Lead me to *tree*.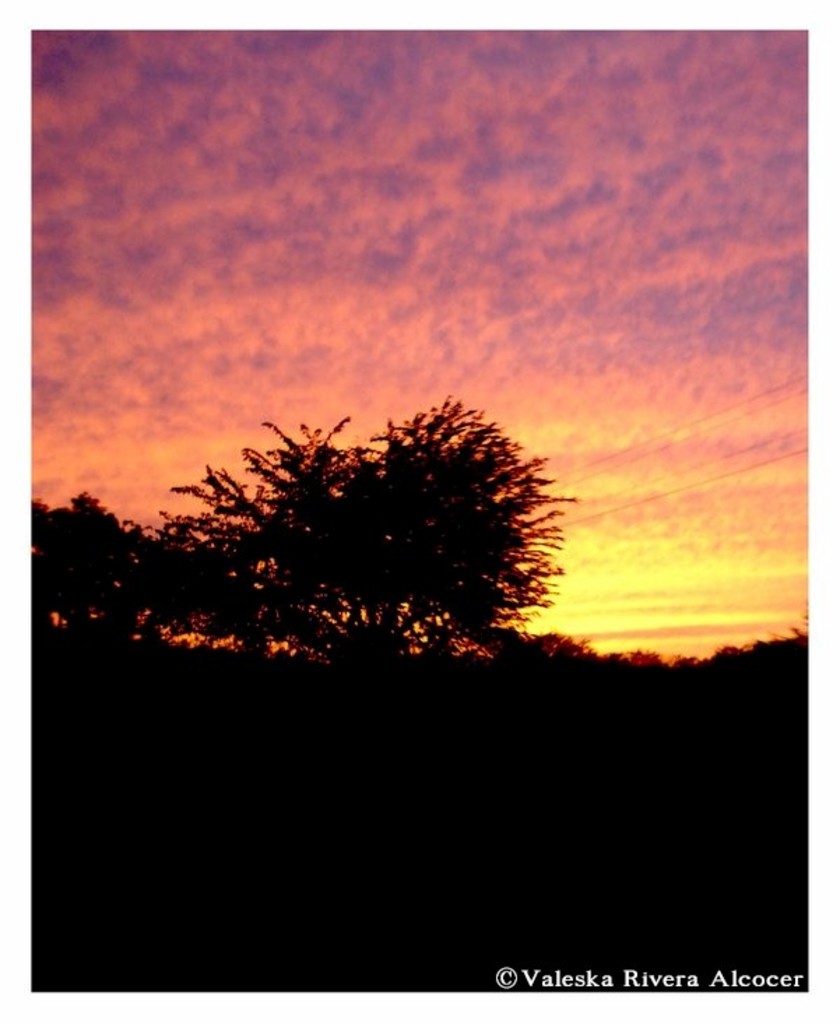
Lead to 180, 380, 558, 640.
